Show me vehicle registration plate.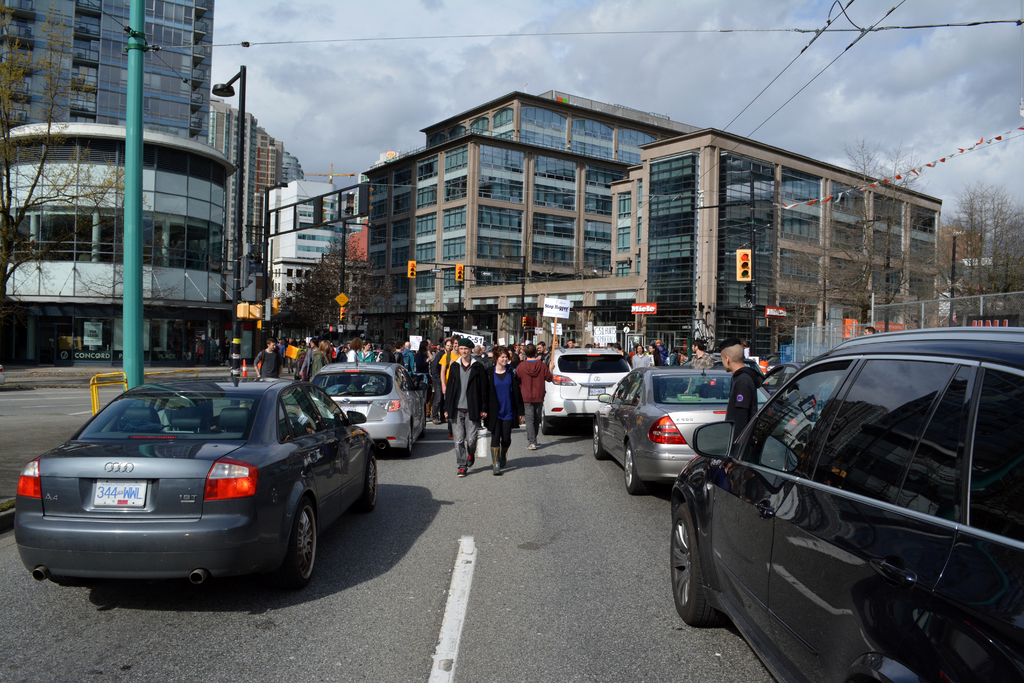
vehicle registration plate is here: box=[588, 388, 606, 395].
